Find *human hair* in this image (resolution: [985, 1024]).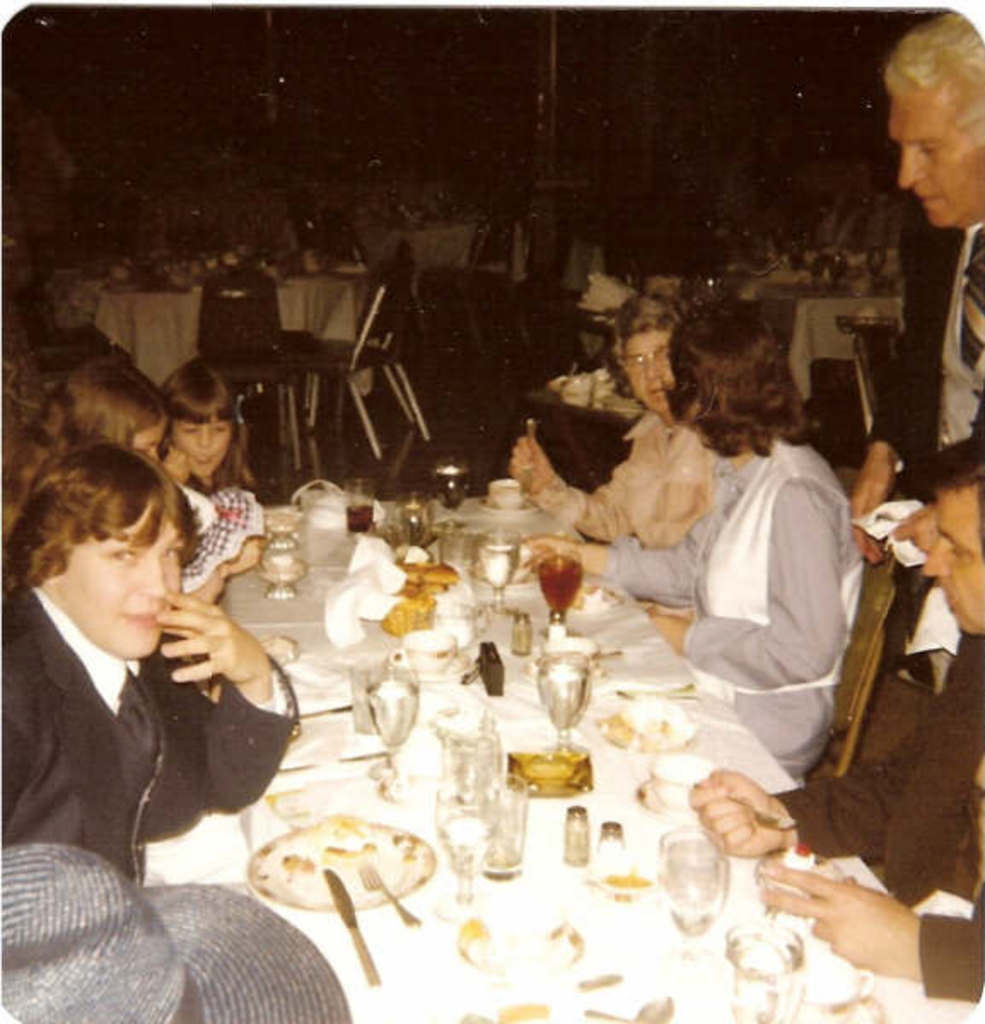
(x1=159, y1=353, x2=268, y2=493).
